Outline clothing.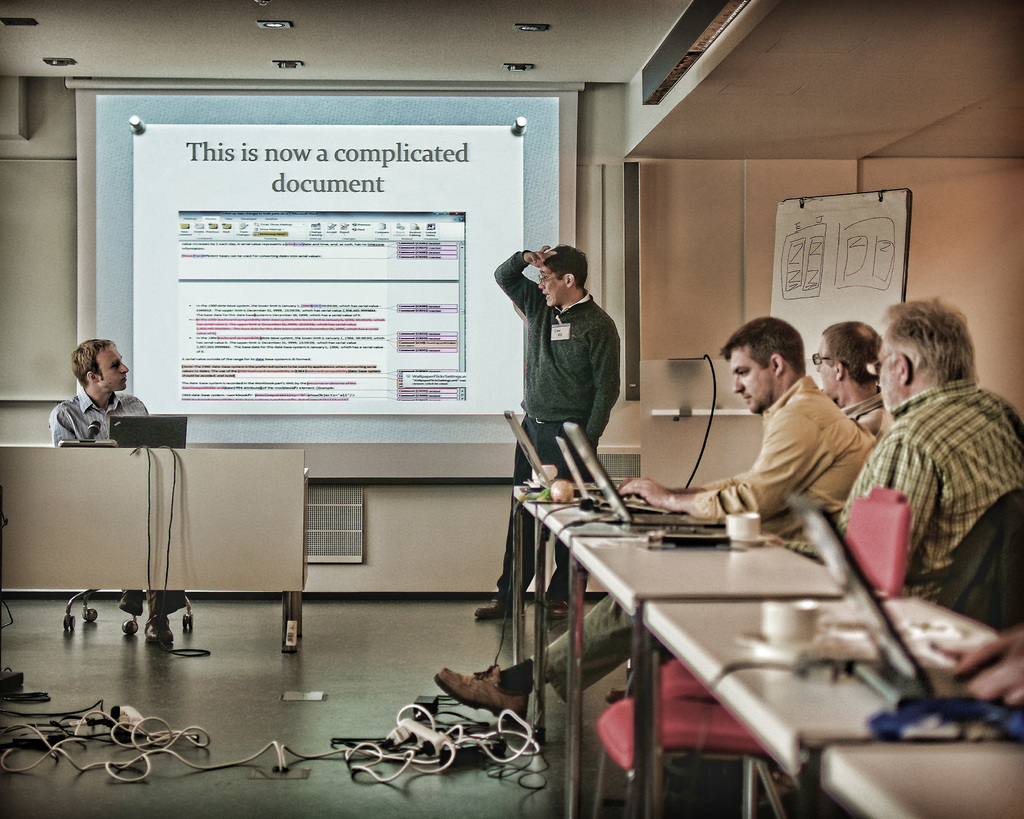
Outline: region(47, 386, 204, 621).
